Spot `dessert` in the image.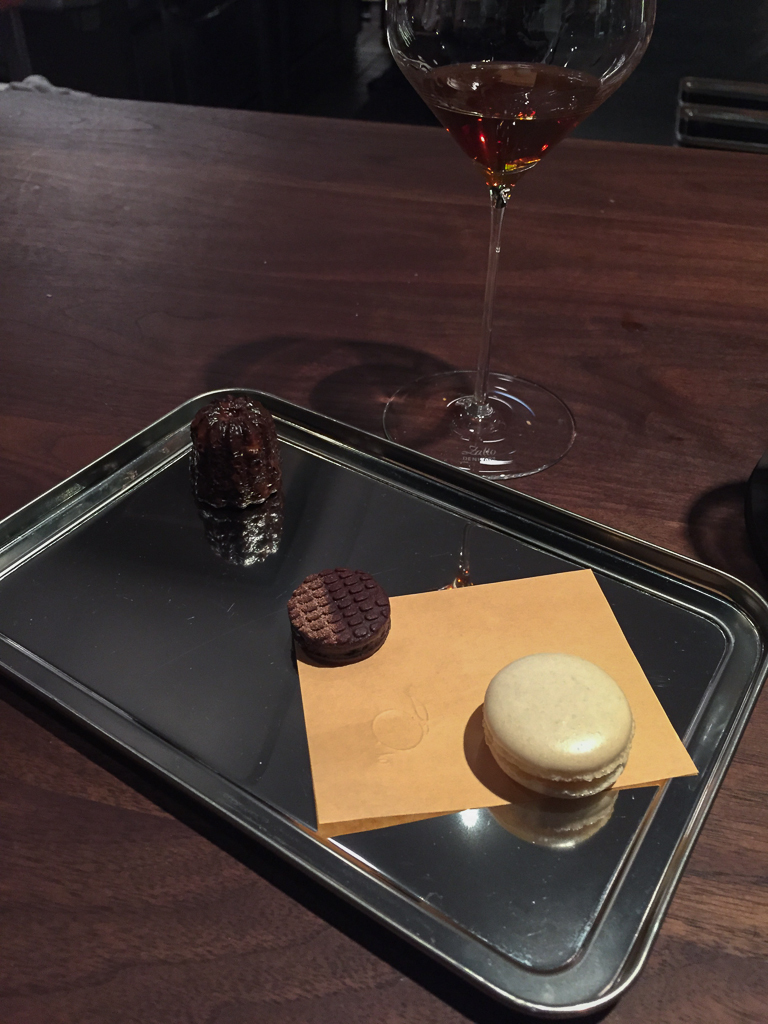
`dessert` found at [280, 565, 393, 665].
